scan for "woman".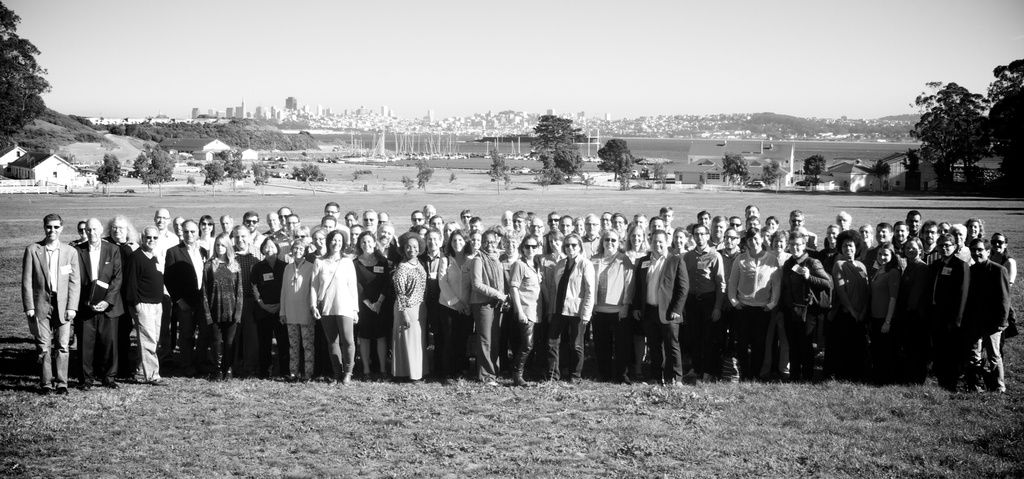
Scan result: detection(544, 231, 595, 387).
